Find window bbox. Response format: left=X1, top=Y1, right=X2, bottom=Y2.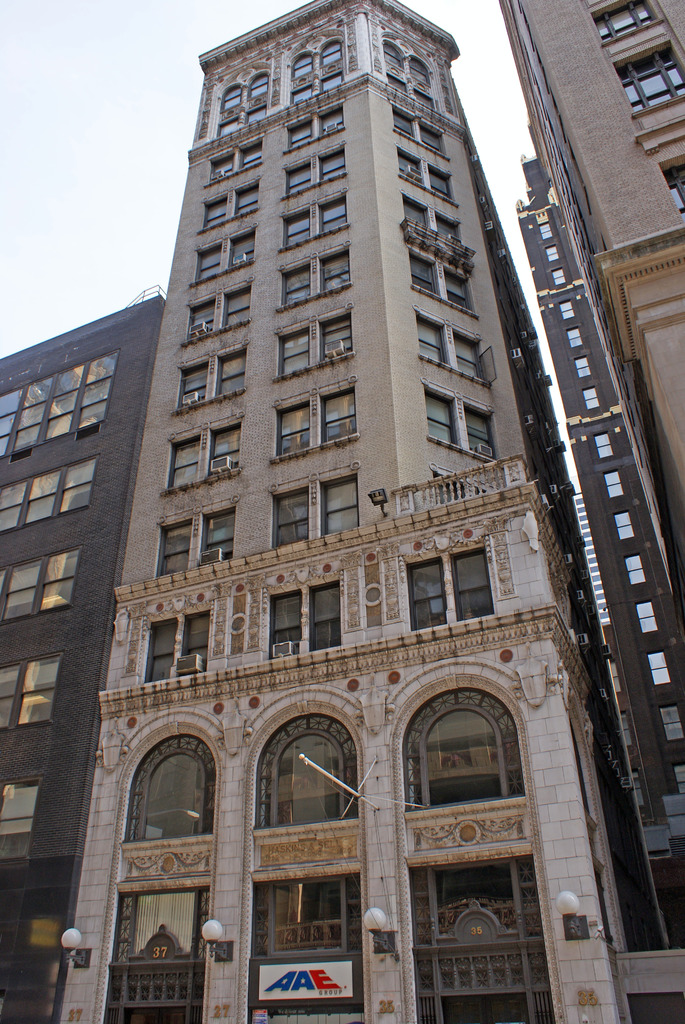
left=384, top=72, right=434, bottom=109.
